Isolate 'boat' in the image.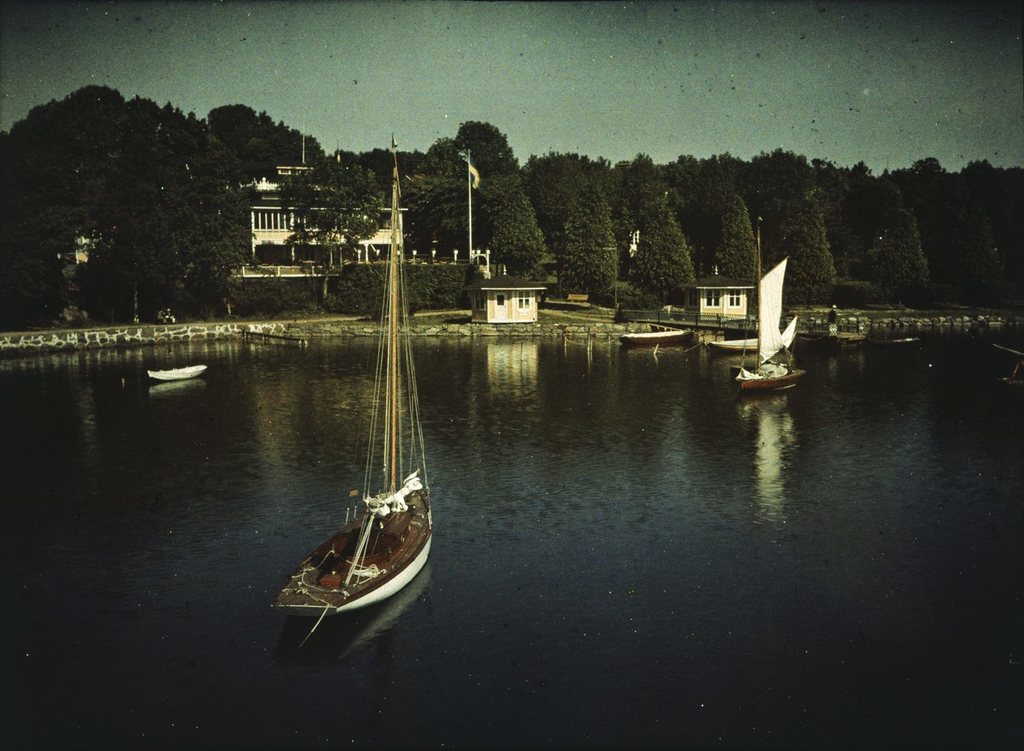
Isolated region: rect(630, 322, 693, 348).
